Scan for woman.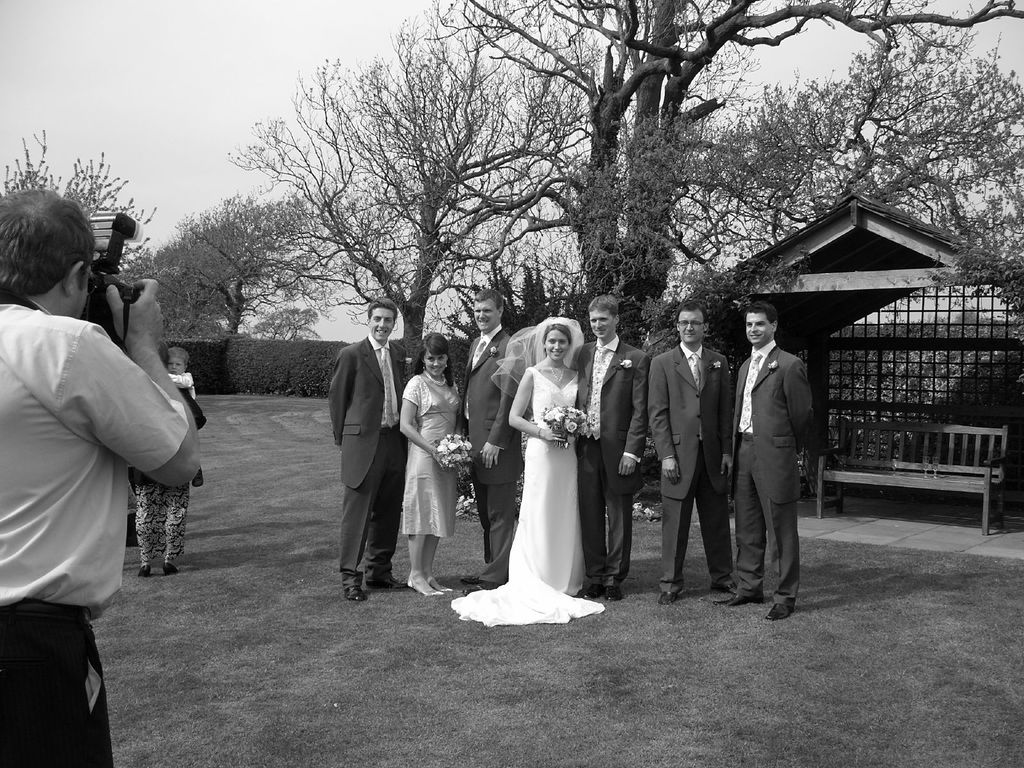
Scan result: x1=399 y1=328 x2=469 y2=600.
